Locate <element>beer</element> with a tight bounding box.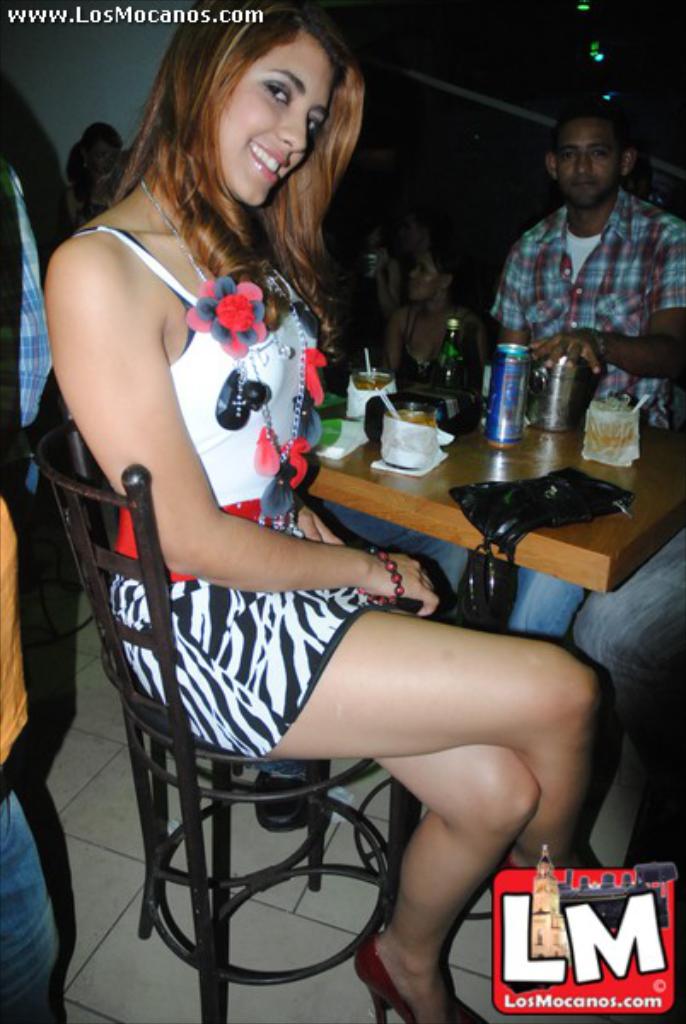
(x1=440, y1=316, x2=462, y2=428).
